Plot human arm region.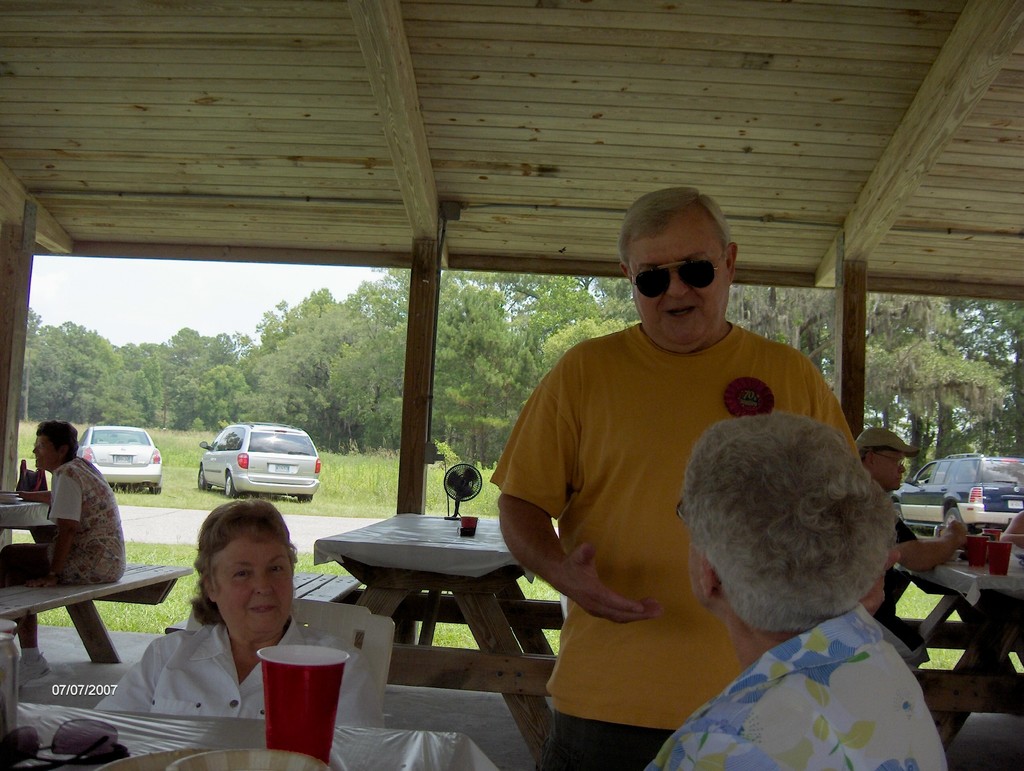
Plotted at bbox=[333, 649, 385, 730].
